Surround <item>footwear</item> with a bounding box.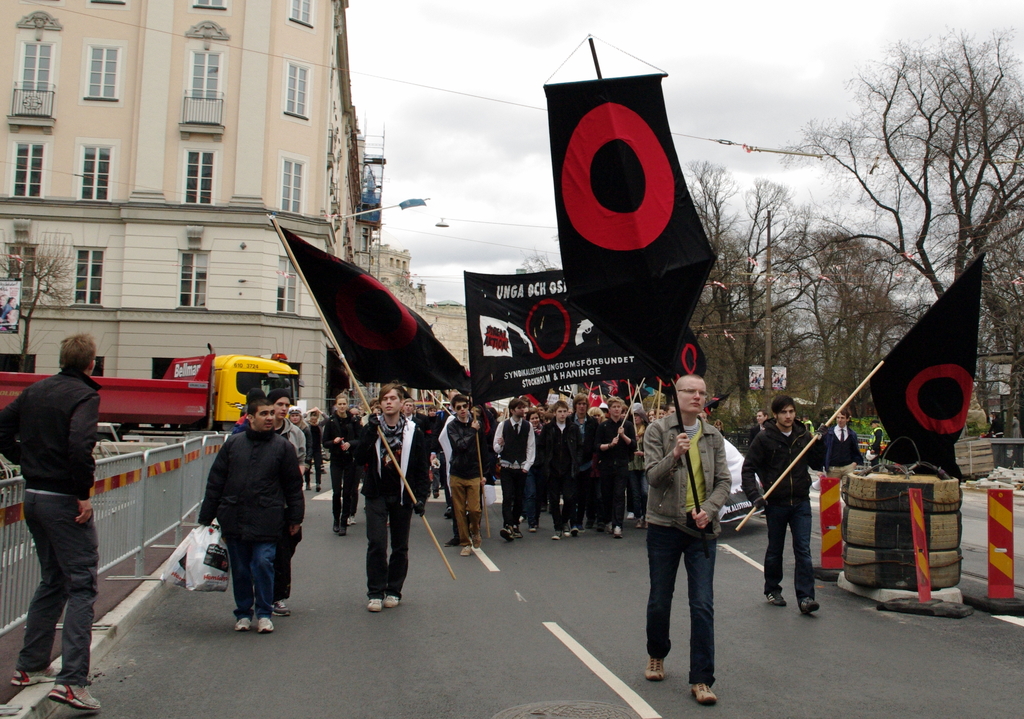
region(798, 593, 823, 616).
